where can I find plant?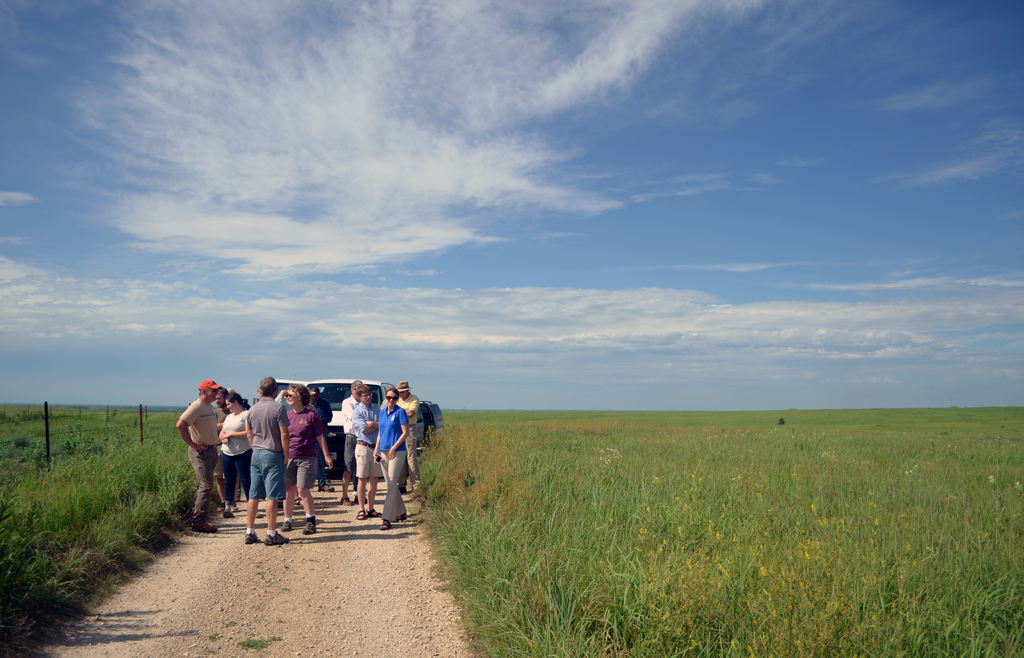
You can find it at {"x1": 237, "y1": 632, "x2": 281, "y2": 653}.
